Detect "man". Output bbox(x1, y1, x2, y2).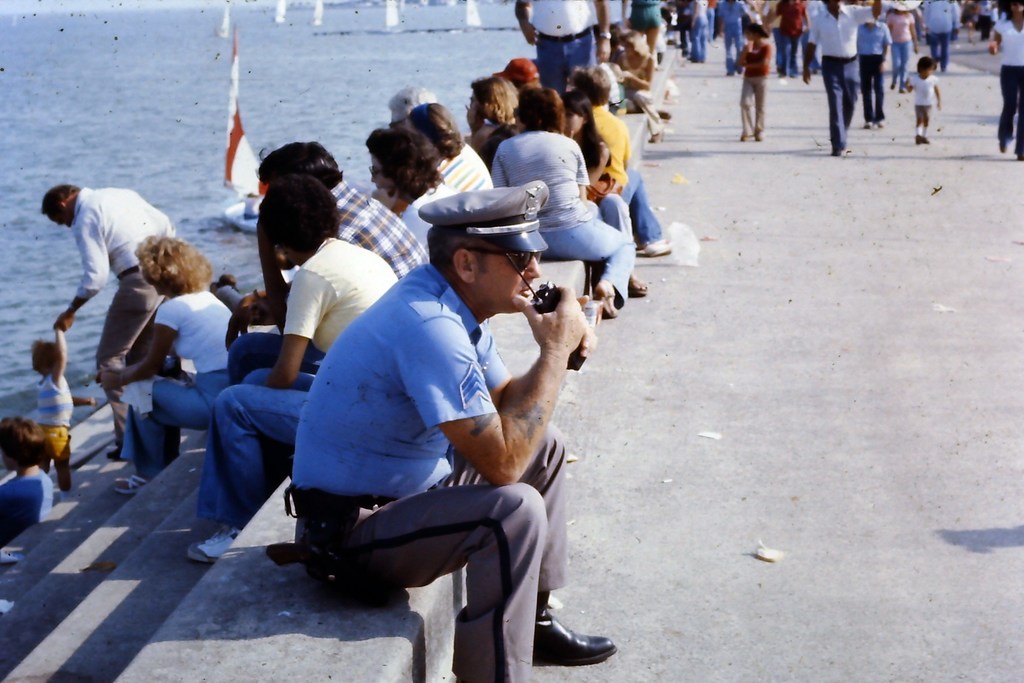
bbox(803, 0, 891, 151).
